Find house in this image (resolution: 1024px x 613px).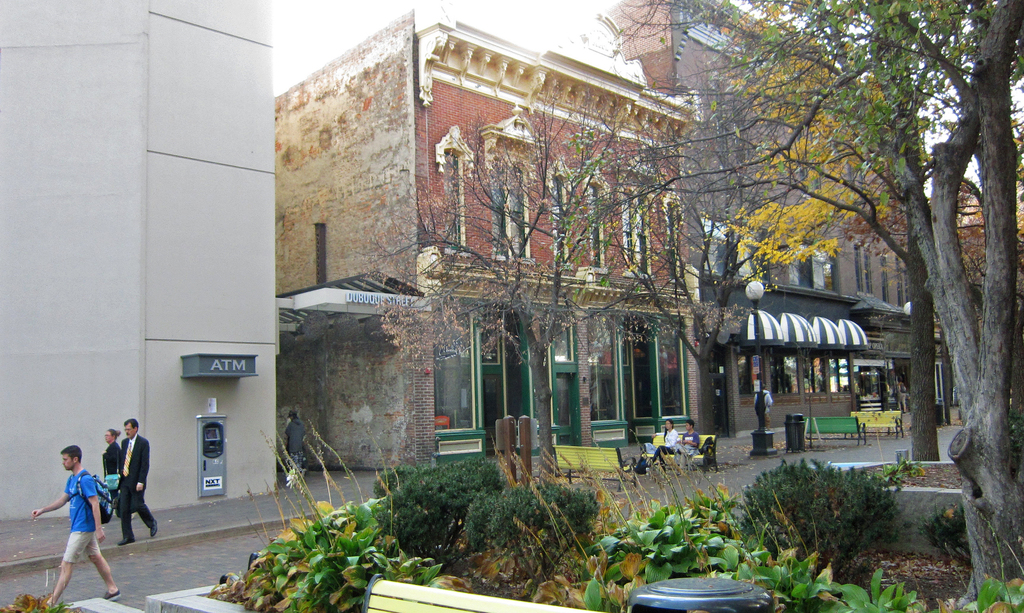
l=271, t=20, r=724, b=499.
